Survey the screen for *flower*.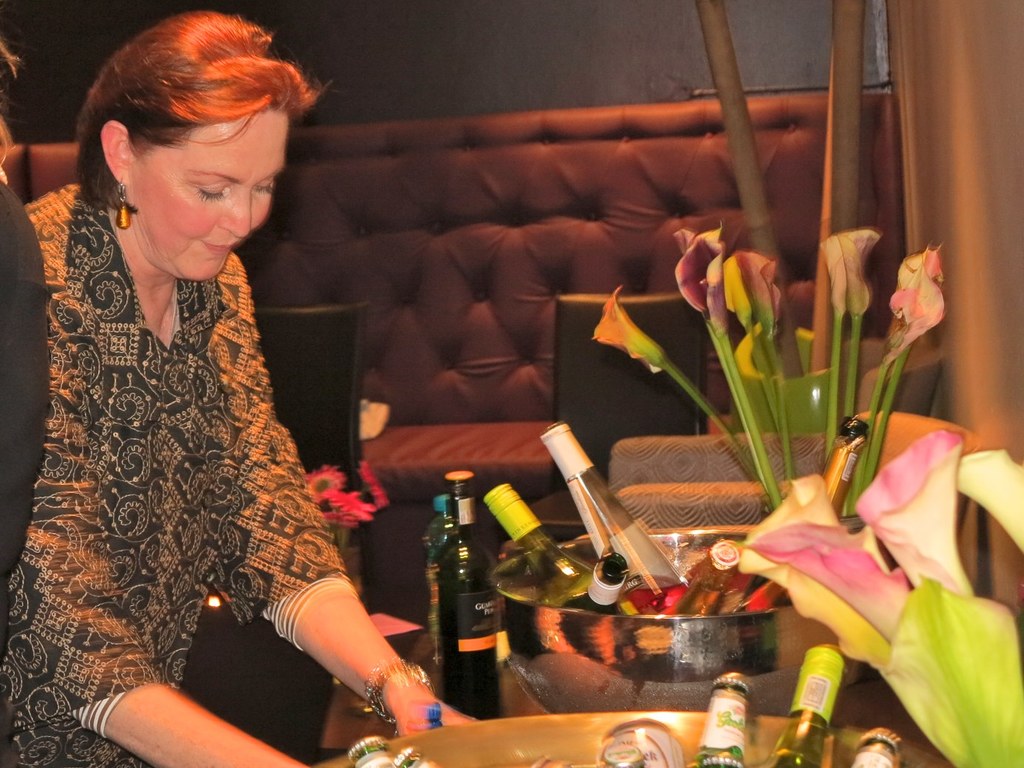
Survey found: <bbox>818, 227, 881, 319</bbox>.
